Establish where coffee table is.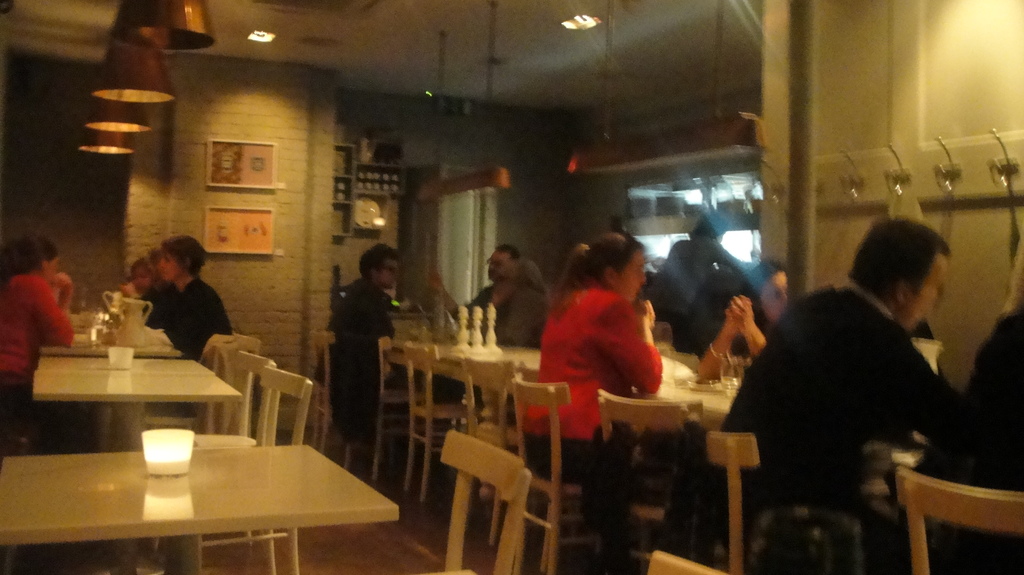
Established at bbox(33, 322, 262, 434).
